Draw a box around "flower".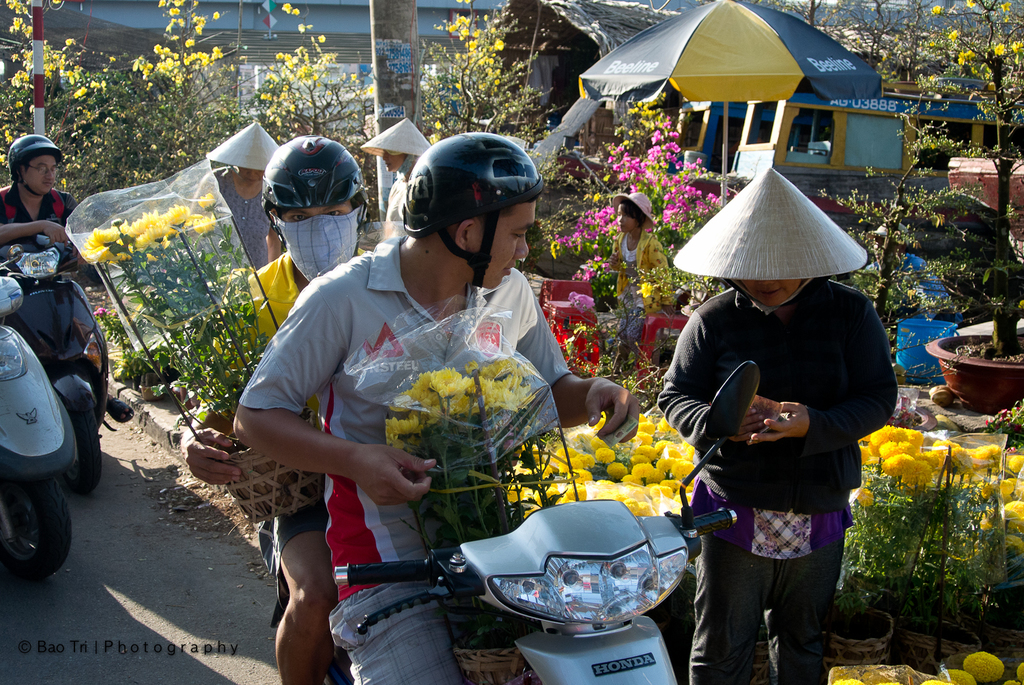
(928,71,939,81).
